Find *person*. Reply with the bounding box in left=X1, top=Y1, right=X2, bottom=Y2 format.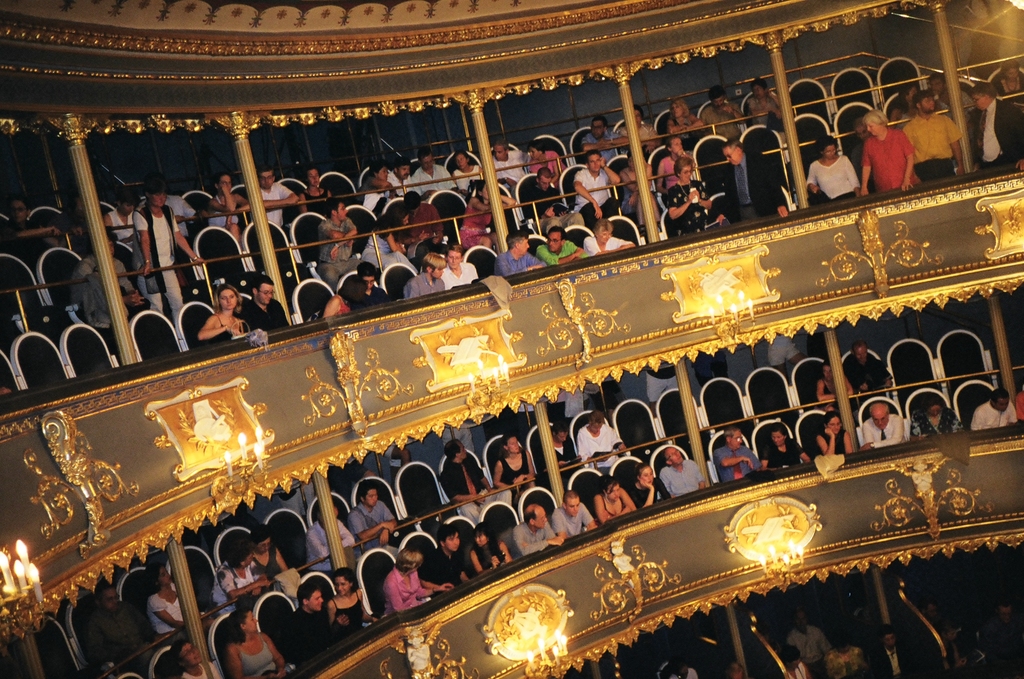
left=760, top=422, right=812, bottom=470.
